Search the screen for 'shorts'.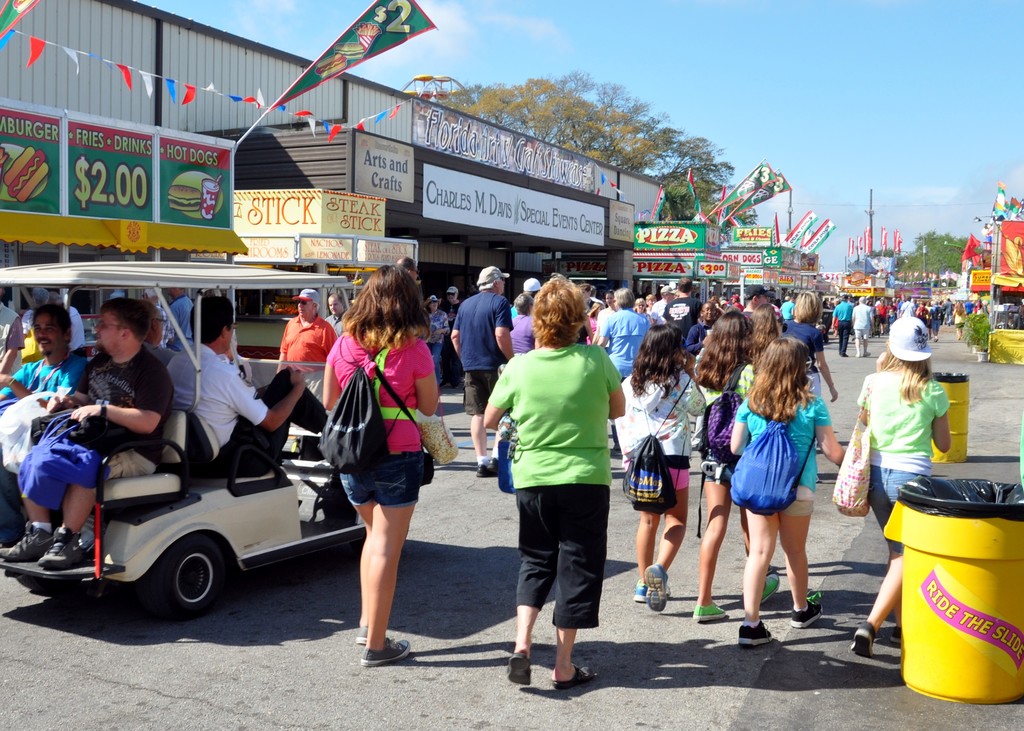
Found at l=345, t=441, r=428, b=527.
